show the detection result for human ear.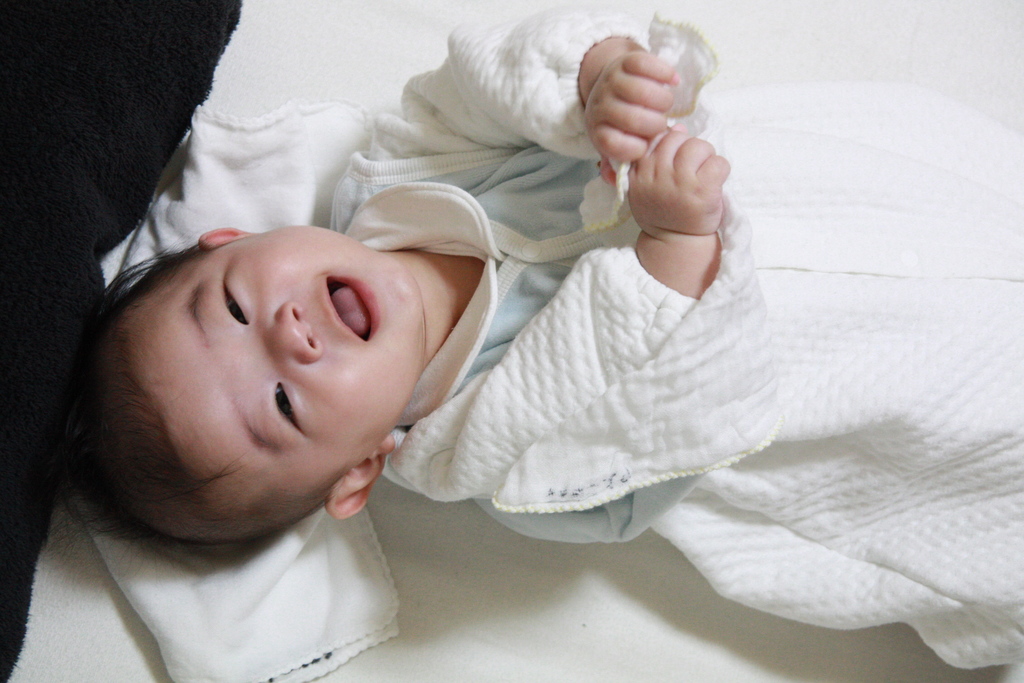
<box>199,229,249,247</box>.
